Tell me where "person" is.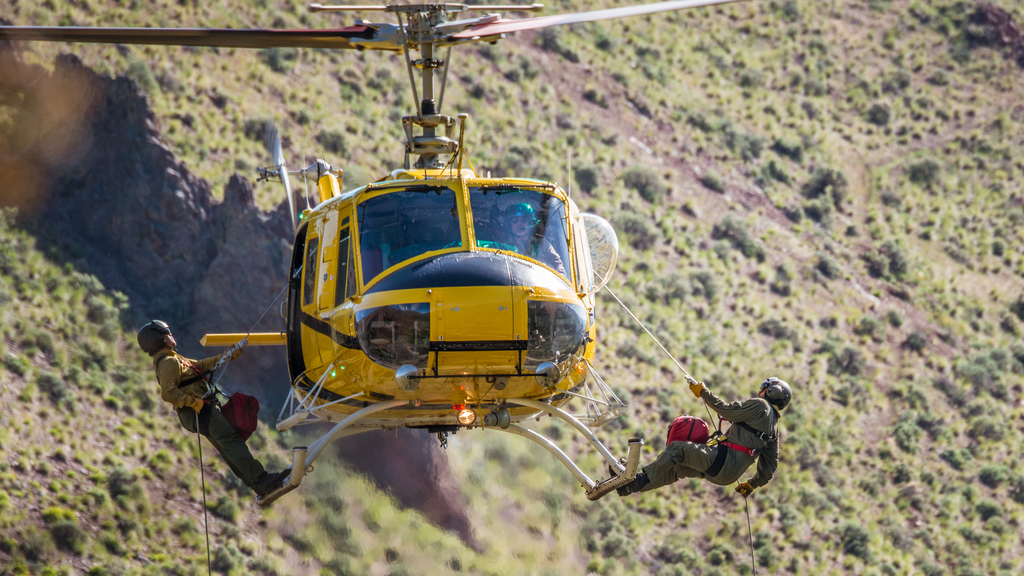
"person" is at rect(135, 319, 299, 497).
